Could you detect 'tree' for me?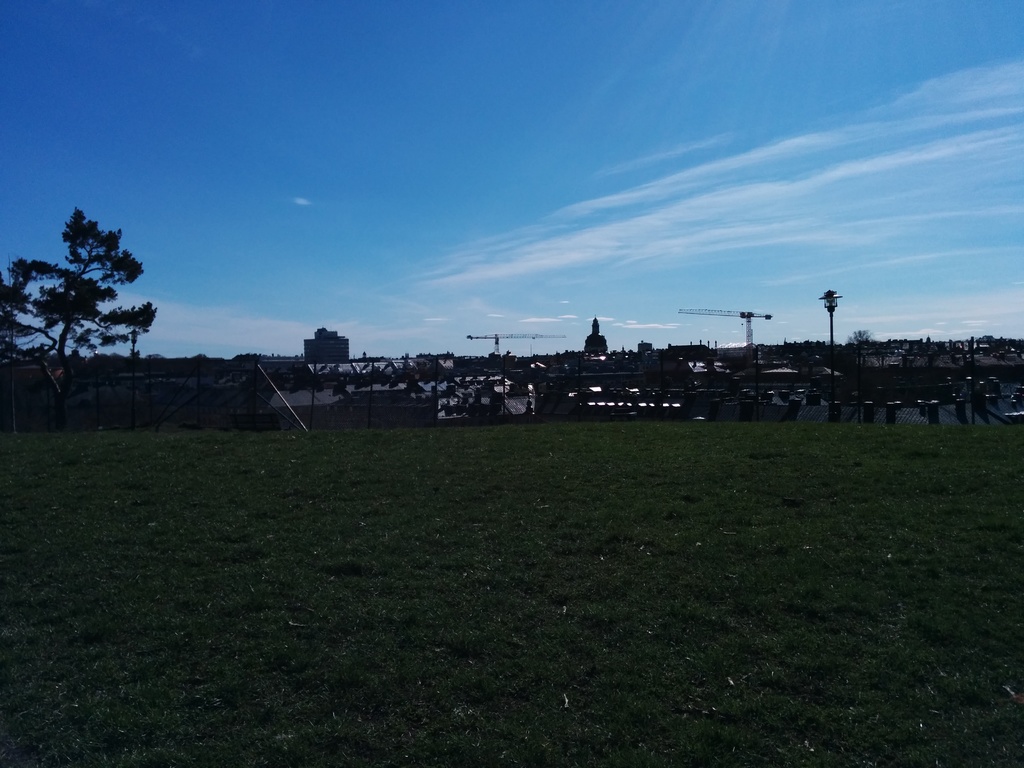
Detection result: 844:330:877:343.
